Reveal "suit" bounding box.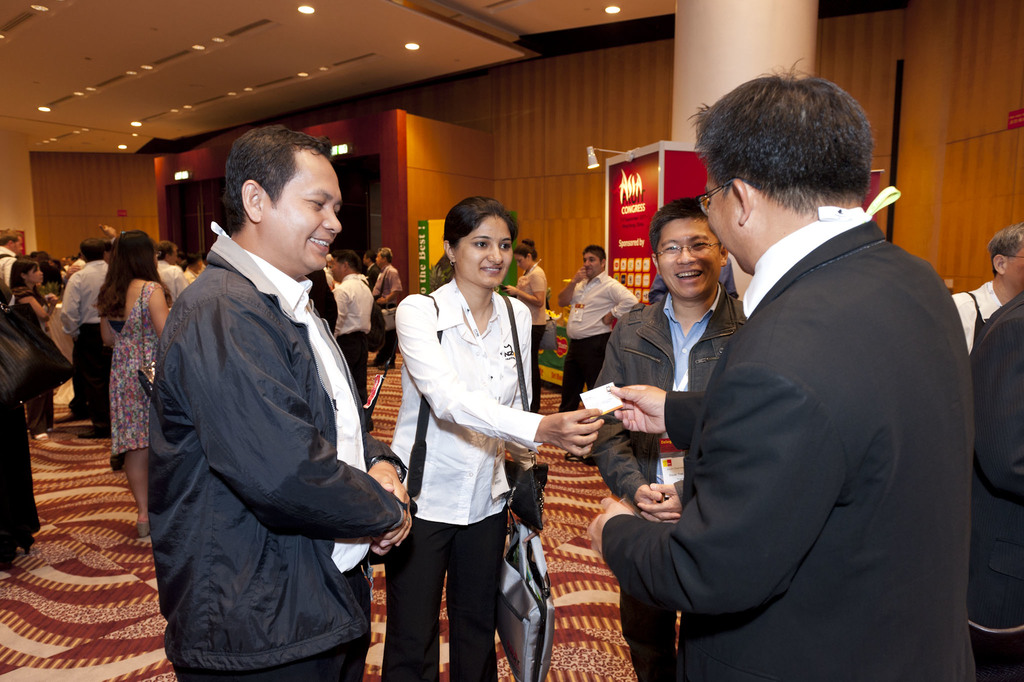
Revealed: crop(365, 262, 378, 291).
